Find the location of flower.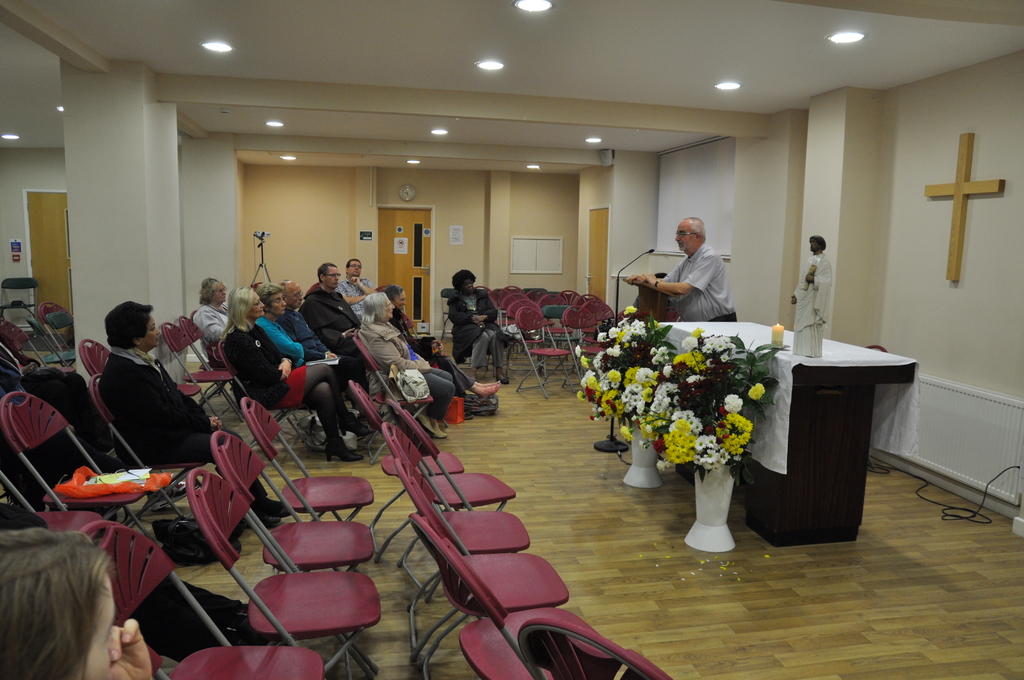
Location: Rect(724, 391, 744, 412).
